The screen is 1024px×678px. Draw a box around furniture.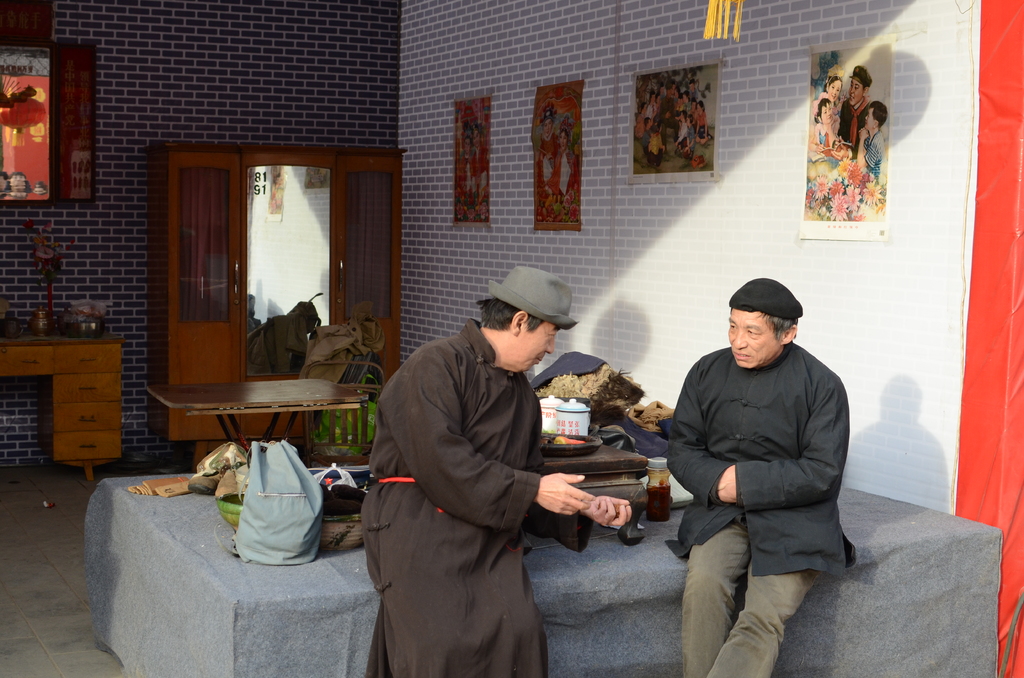
left=150, top=376, right=369, bottom=462.
